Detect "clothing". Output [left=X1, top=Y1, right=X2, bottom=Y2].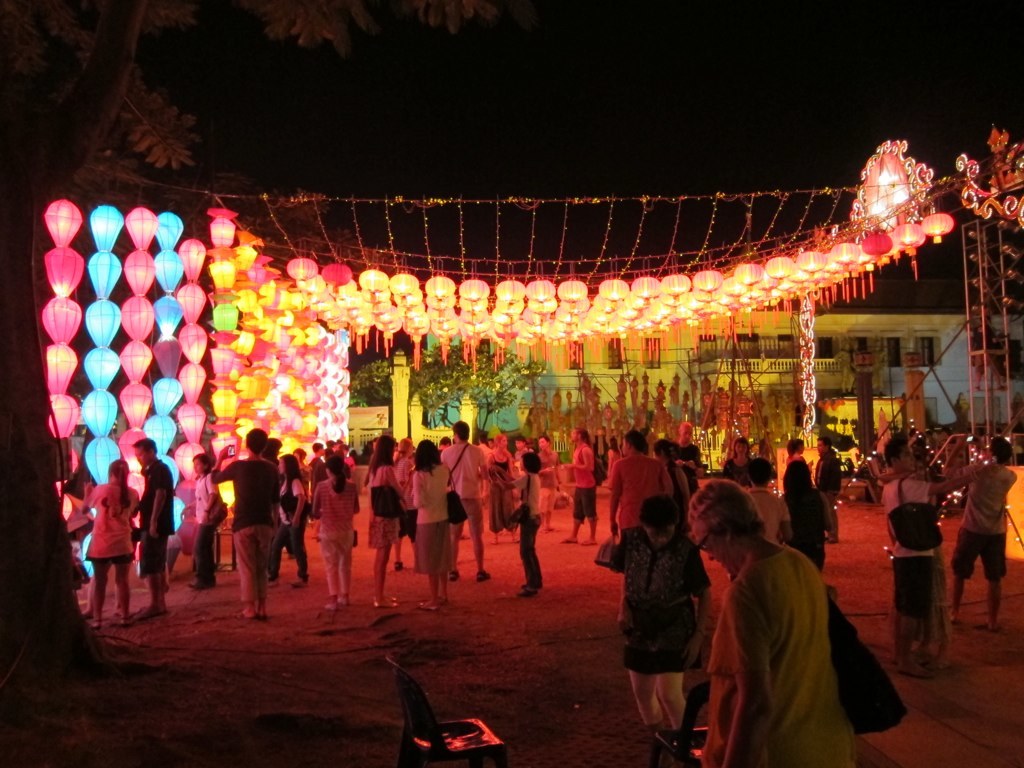
[left=304, top=476, right=352, bottom=598].
